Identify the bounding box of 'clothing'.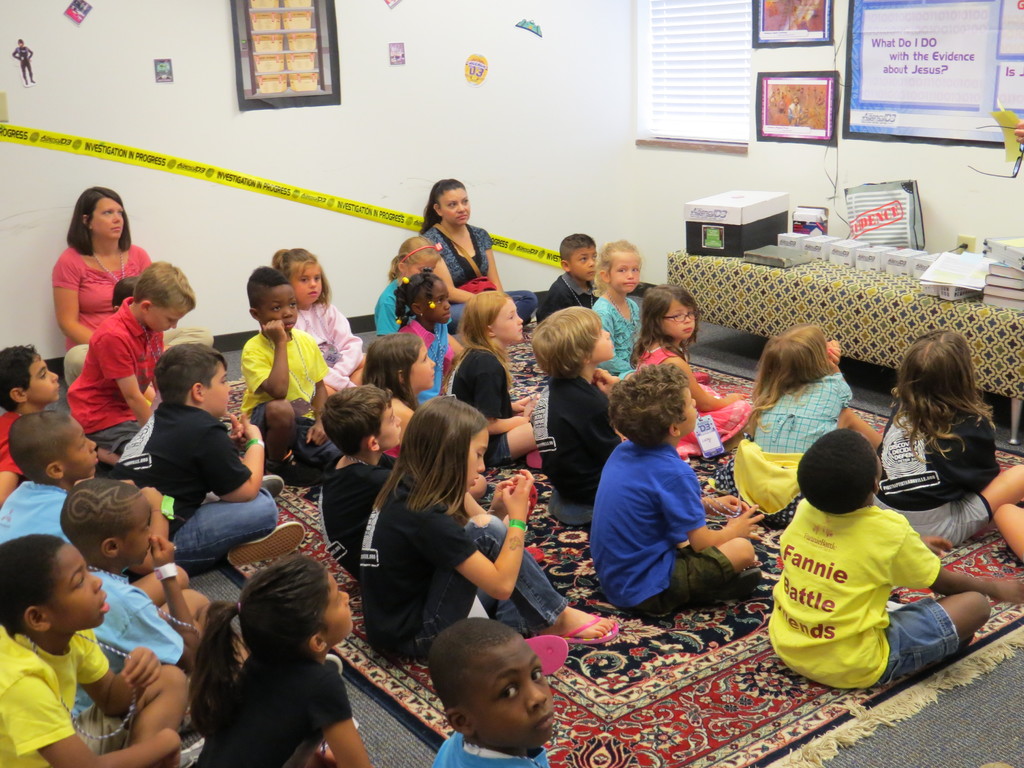
locate(369, 283, 406, 336).
